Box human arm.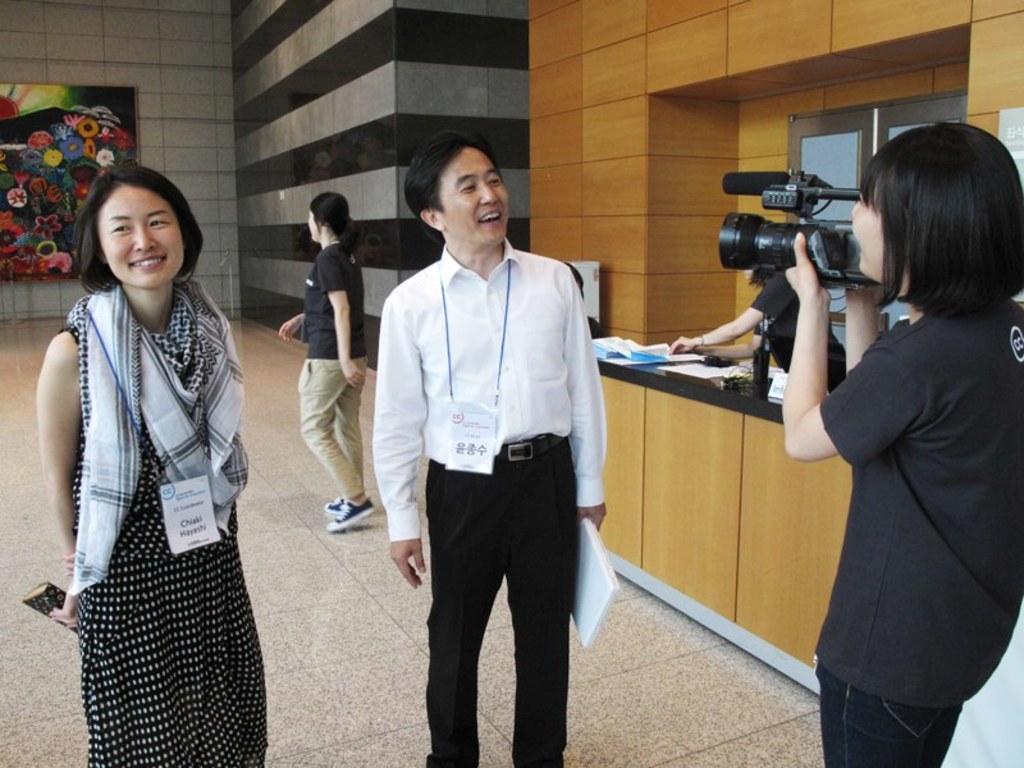
(left=840, top=287, right=890, bottom=378).
